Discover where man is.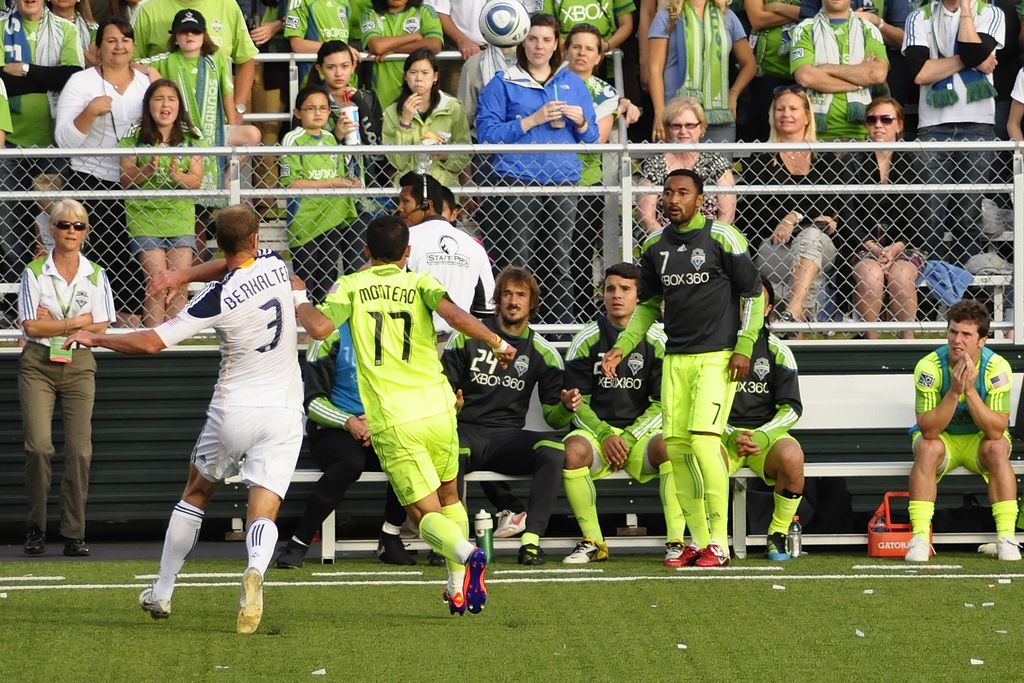
Discovered at locate(104, 185, 321, 618).
